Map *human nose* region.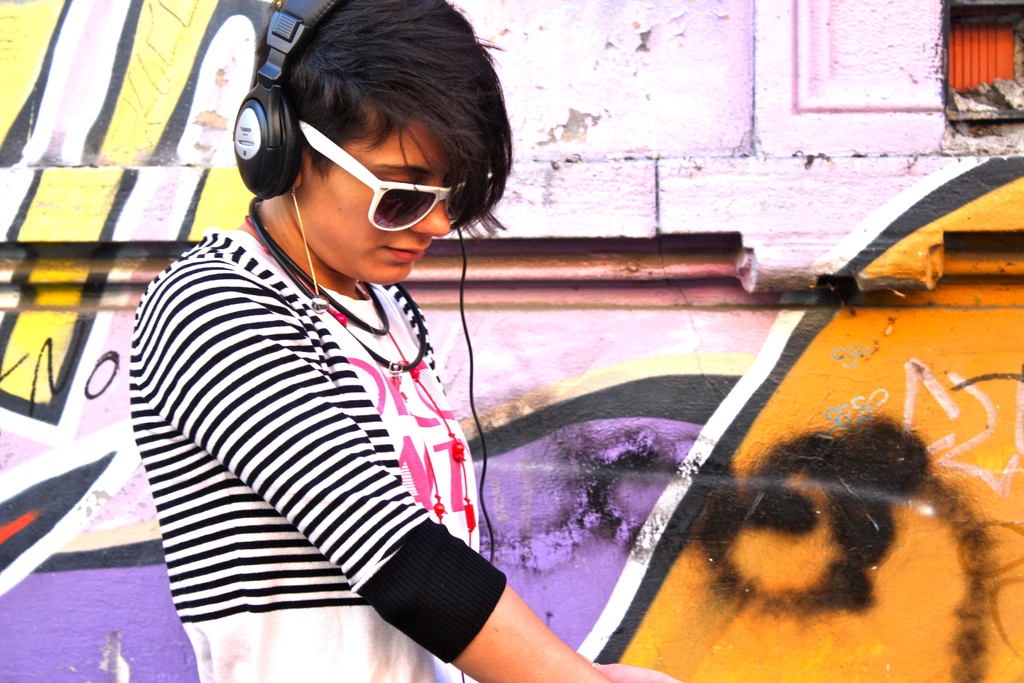
Mapped to [412,198,454,238].
